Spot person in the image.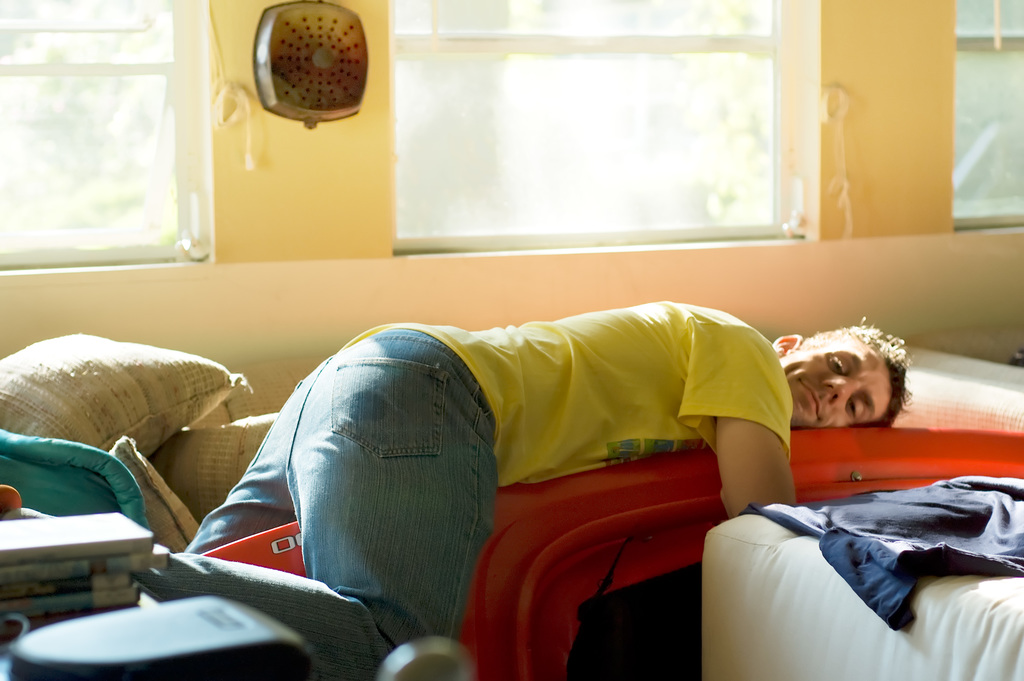
person found at {"left": 164, "top": 252, "right": 863, "bottom": 646}.
